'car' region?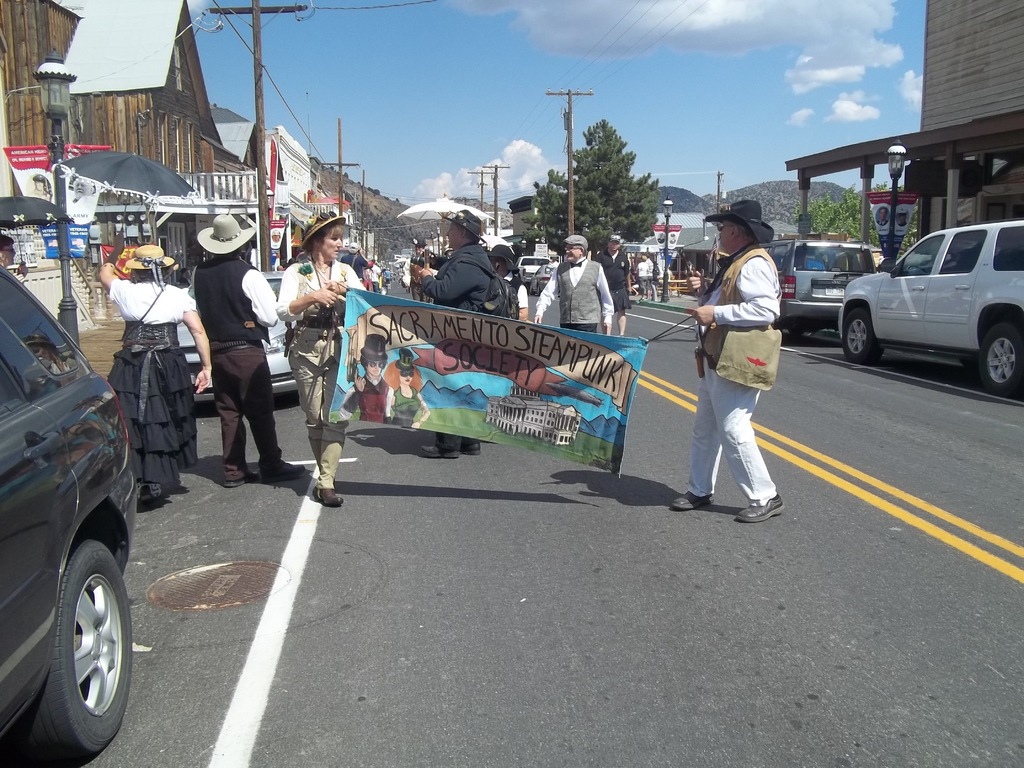
175,274,296,404
